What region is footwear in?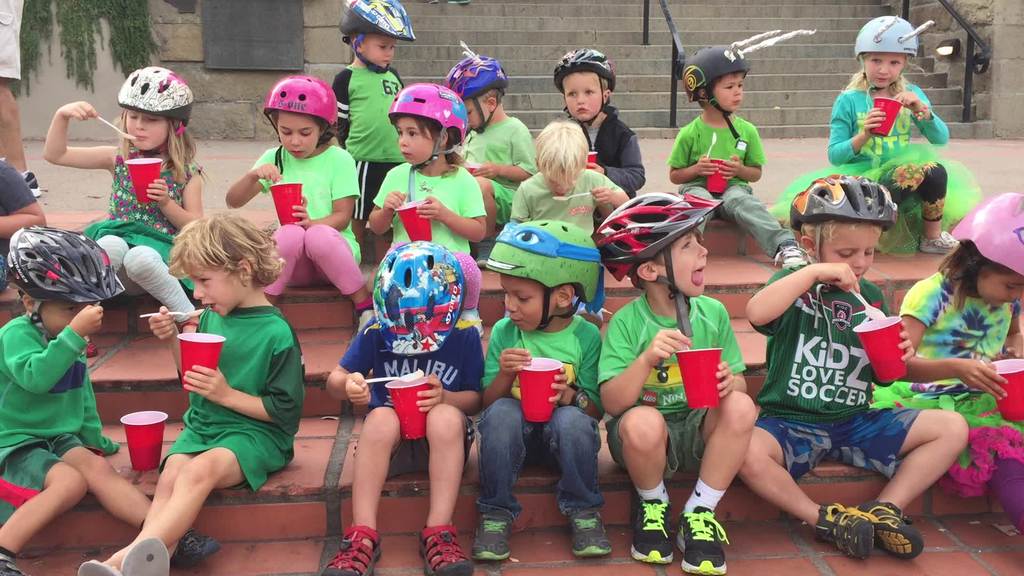
<bbox>810, 501, 871, 556</bbox>.
